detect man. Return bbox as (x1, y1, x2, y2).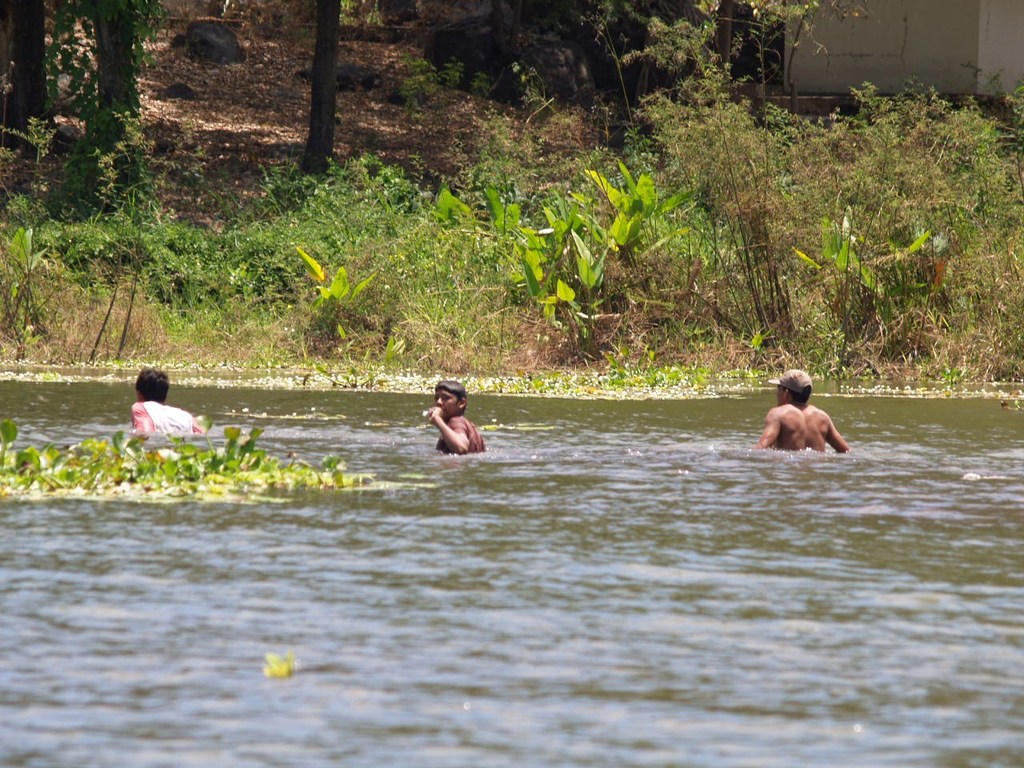
(130, 370, 202, 434).
